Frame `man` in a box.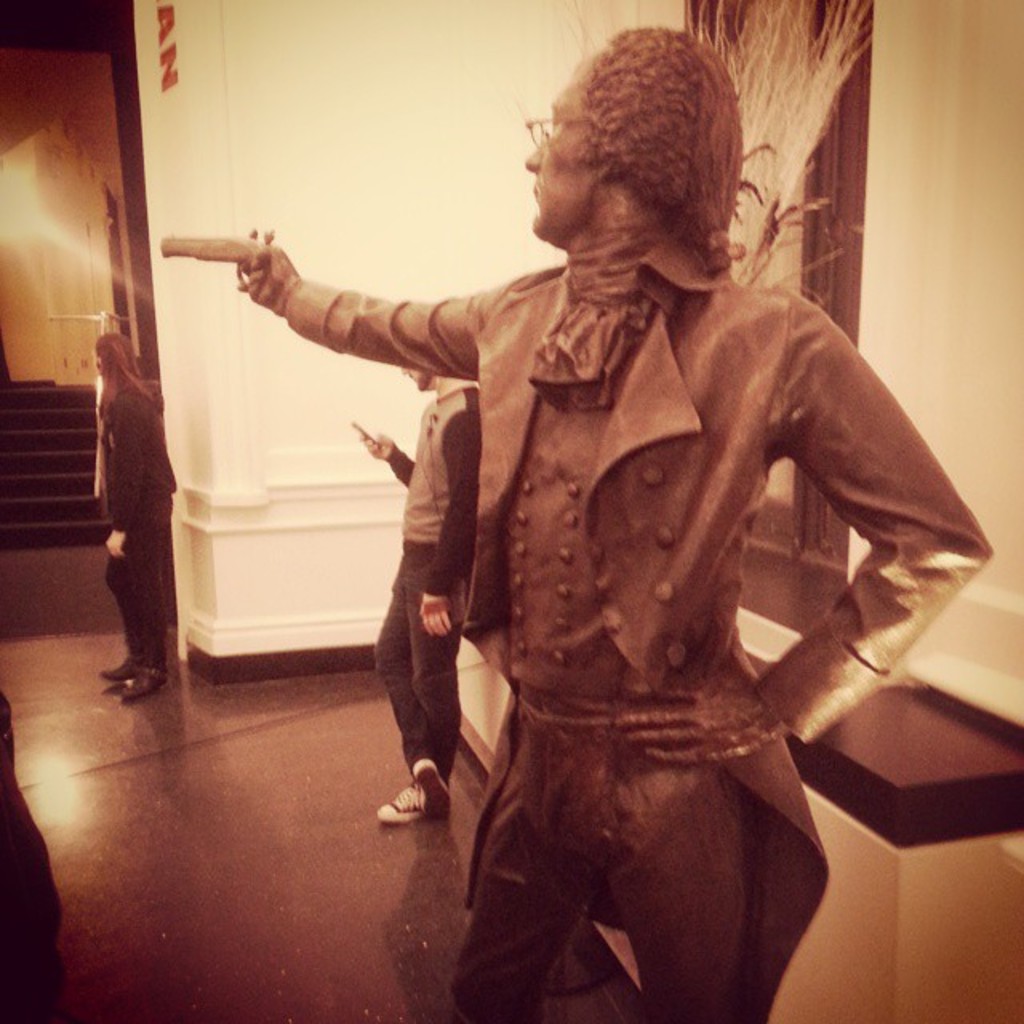
{"left": 354, "top": 365, "right": 486, "bottom": 826}.
